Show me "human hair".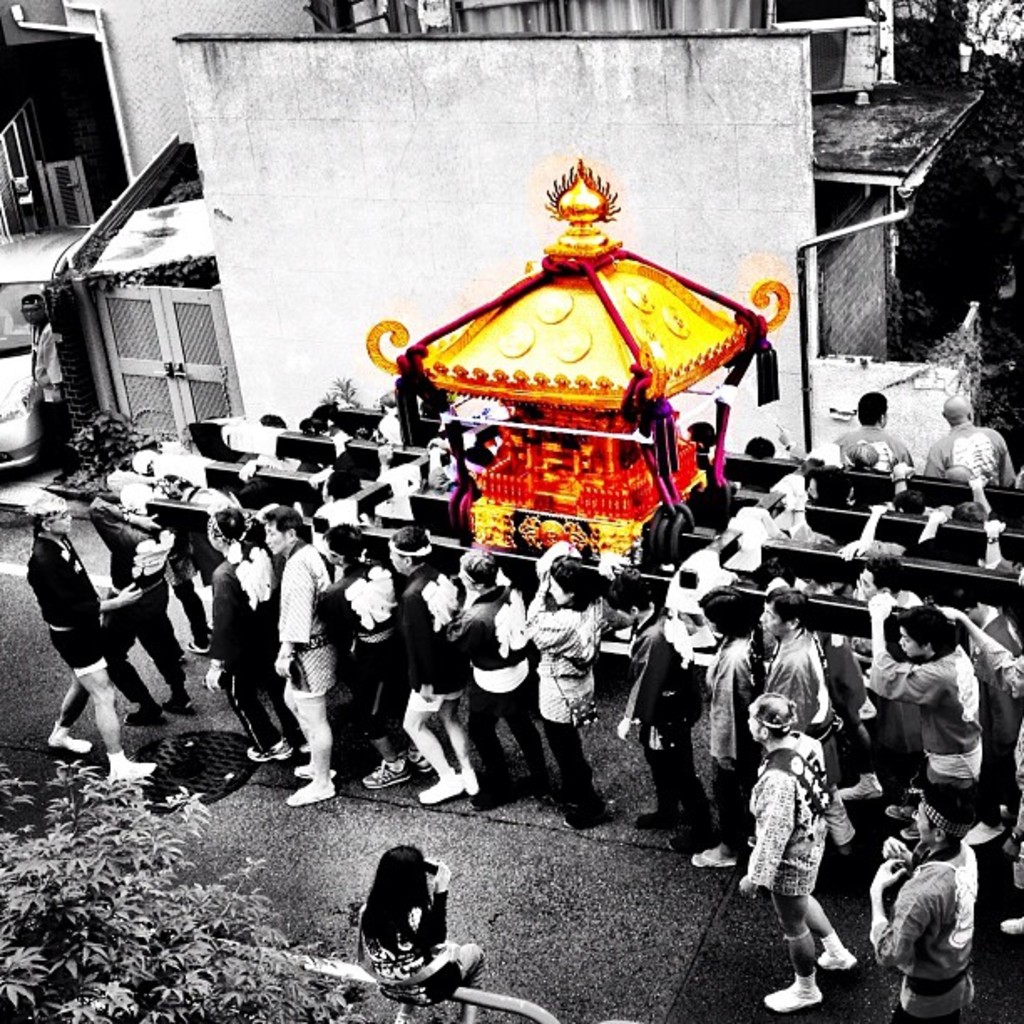
"human hair" is here: 949 465 974 487.
